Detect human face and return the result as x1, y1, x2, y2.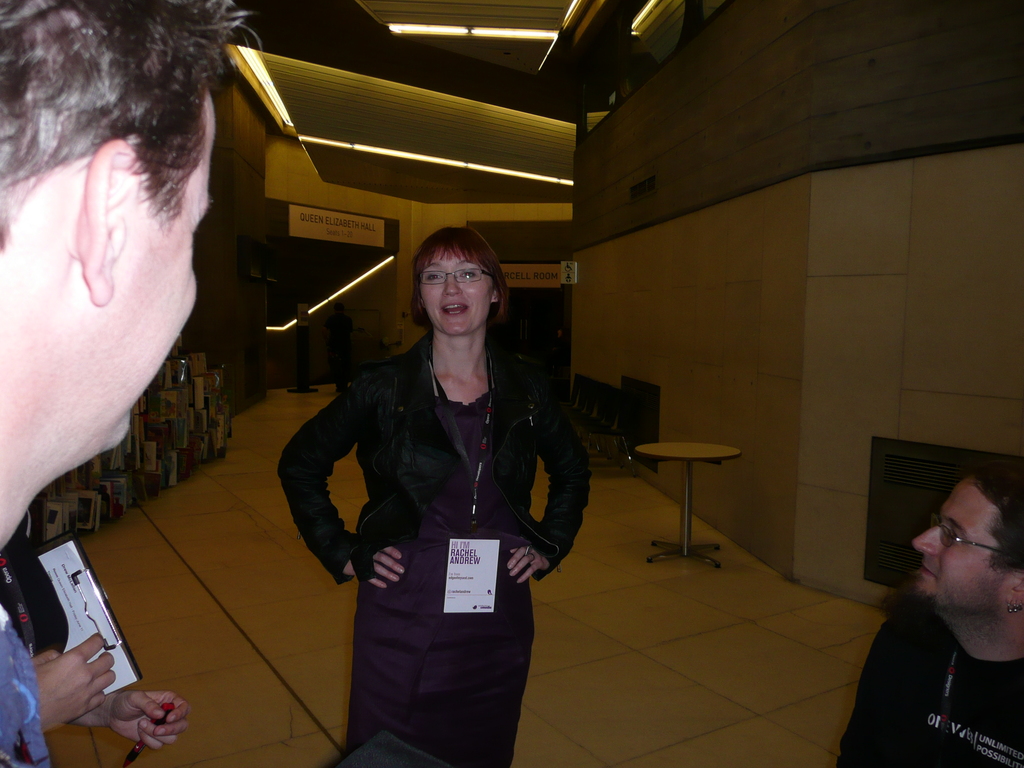
907, 477, 1011, 616.
